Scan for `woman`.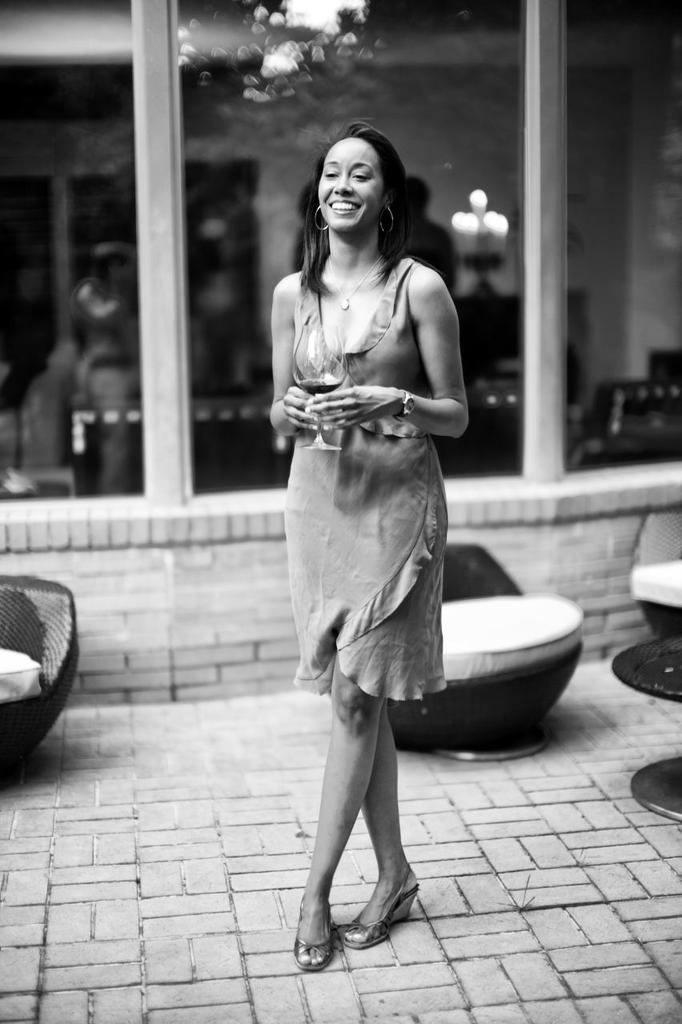
Scan result: bbox=(229, 114, 484, 942).
